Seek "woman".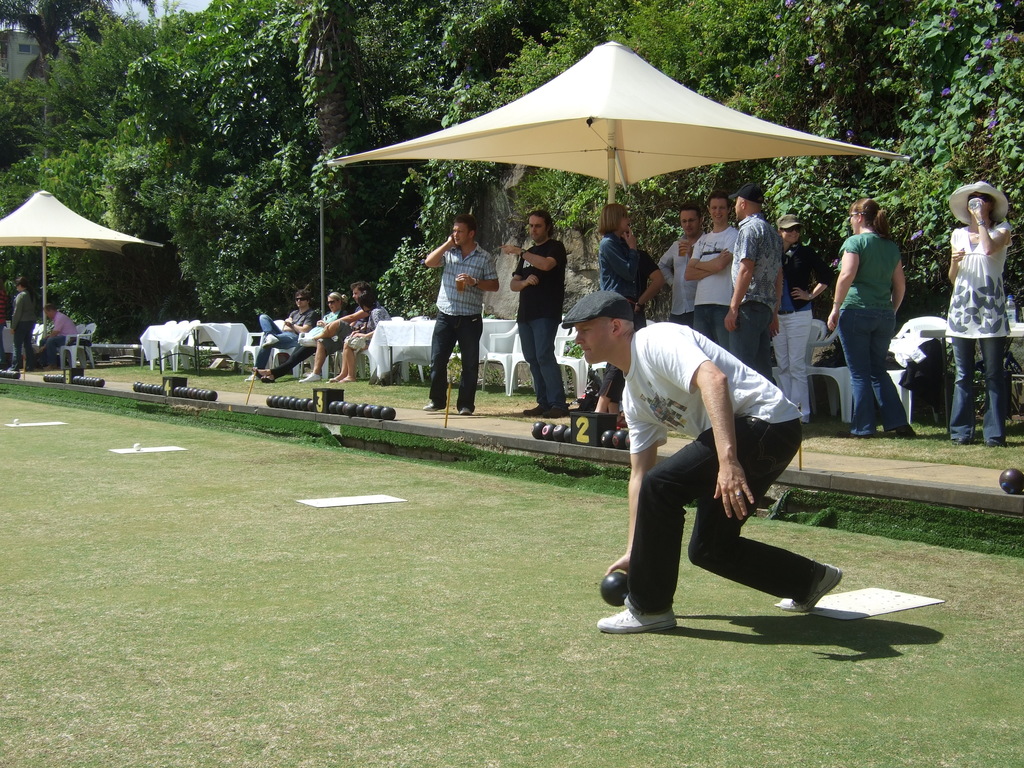
(330, 292, 391, 383).
